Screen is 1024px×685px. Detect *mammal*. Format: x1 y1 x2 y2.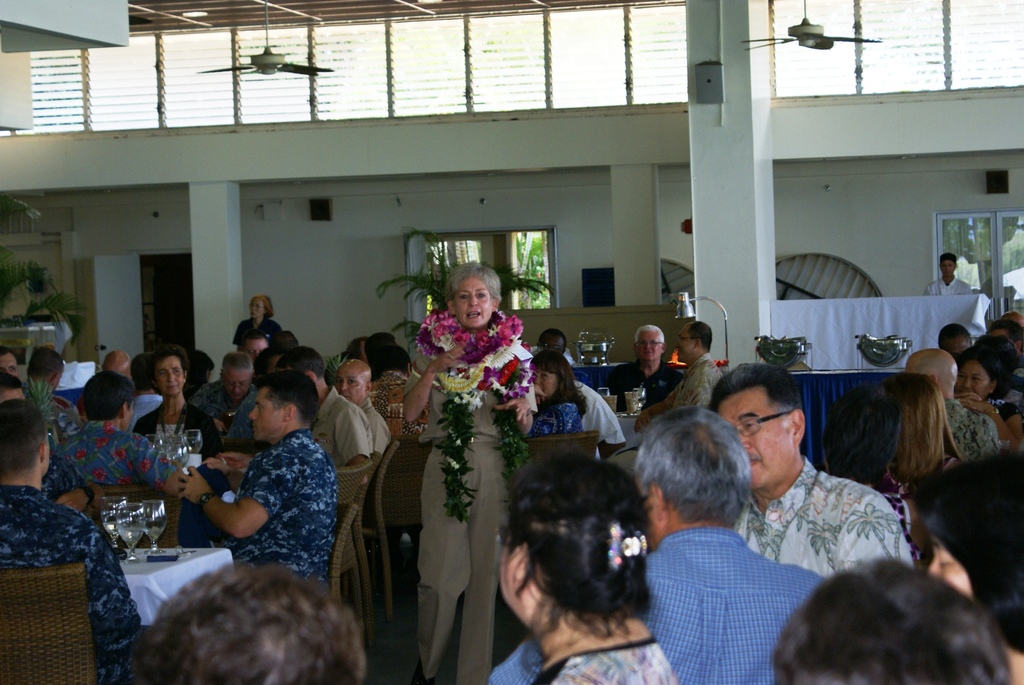
489 405 829 684.
